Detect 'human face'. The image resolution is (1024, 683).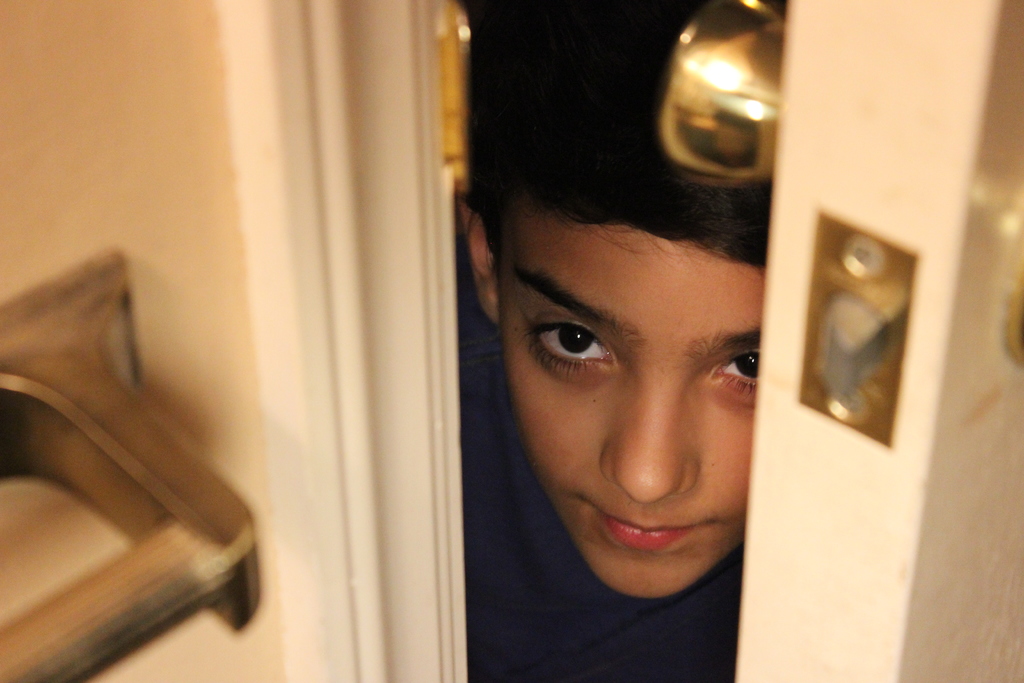
514 222 764 603.
